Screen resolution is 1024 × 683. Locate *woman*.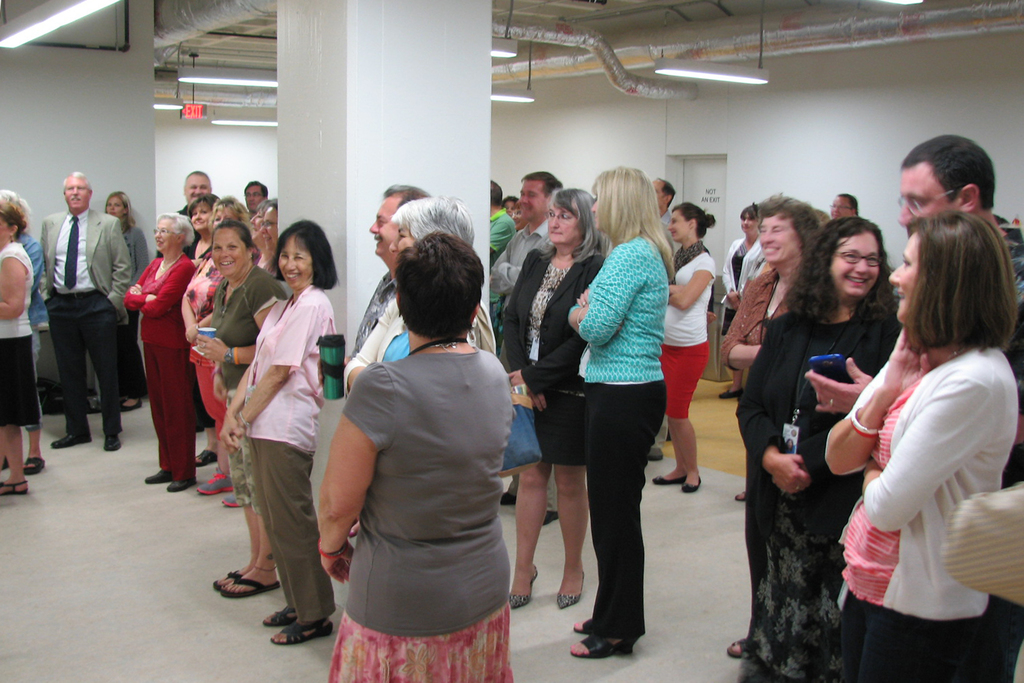
detection(187, 218, 287, 595).
